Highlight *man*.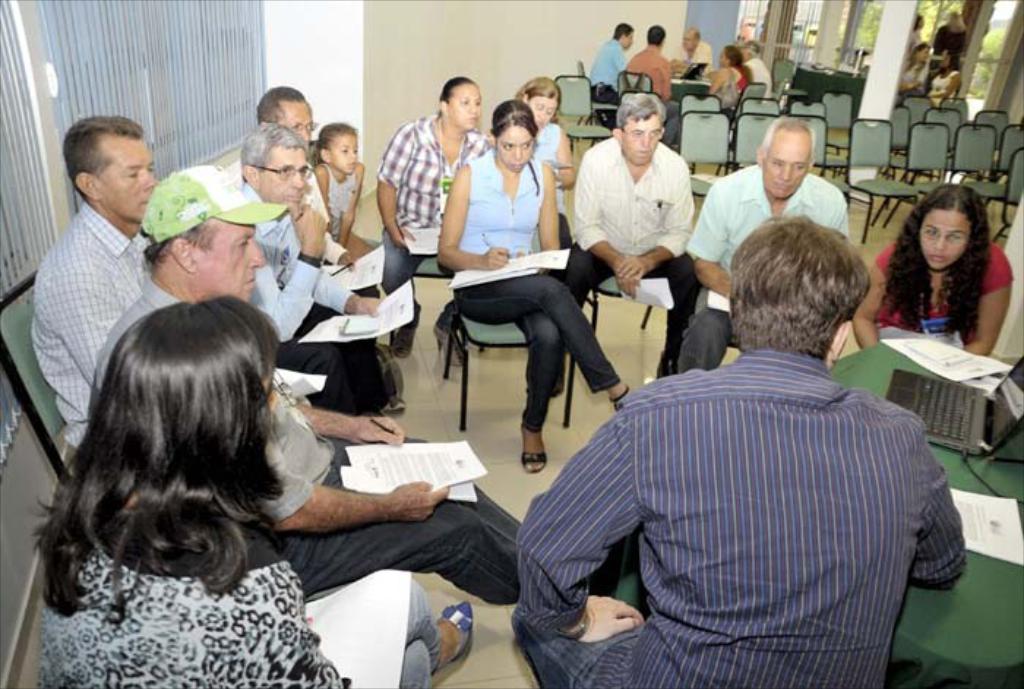
Highlighted region: select_region(667, 23, 712, 78).
